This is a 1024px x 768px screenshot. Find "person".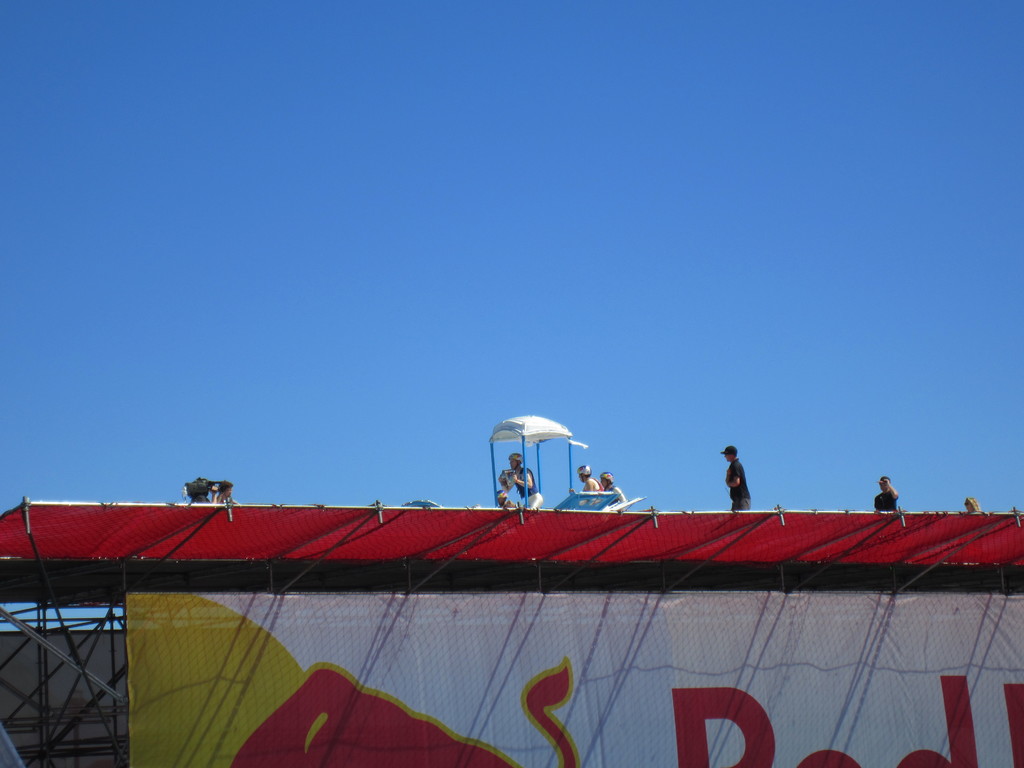
Bounding box: bbox(718, 442, 755, 510).
